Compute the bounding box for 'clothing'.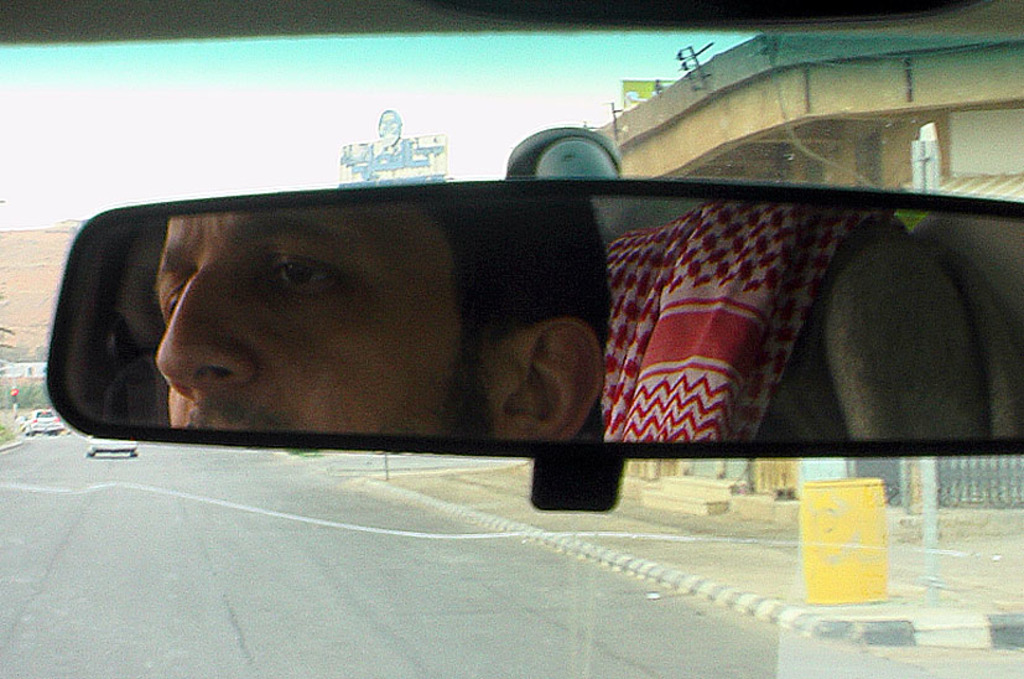
left=603, top=212, right=905, bottom=442.
